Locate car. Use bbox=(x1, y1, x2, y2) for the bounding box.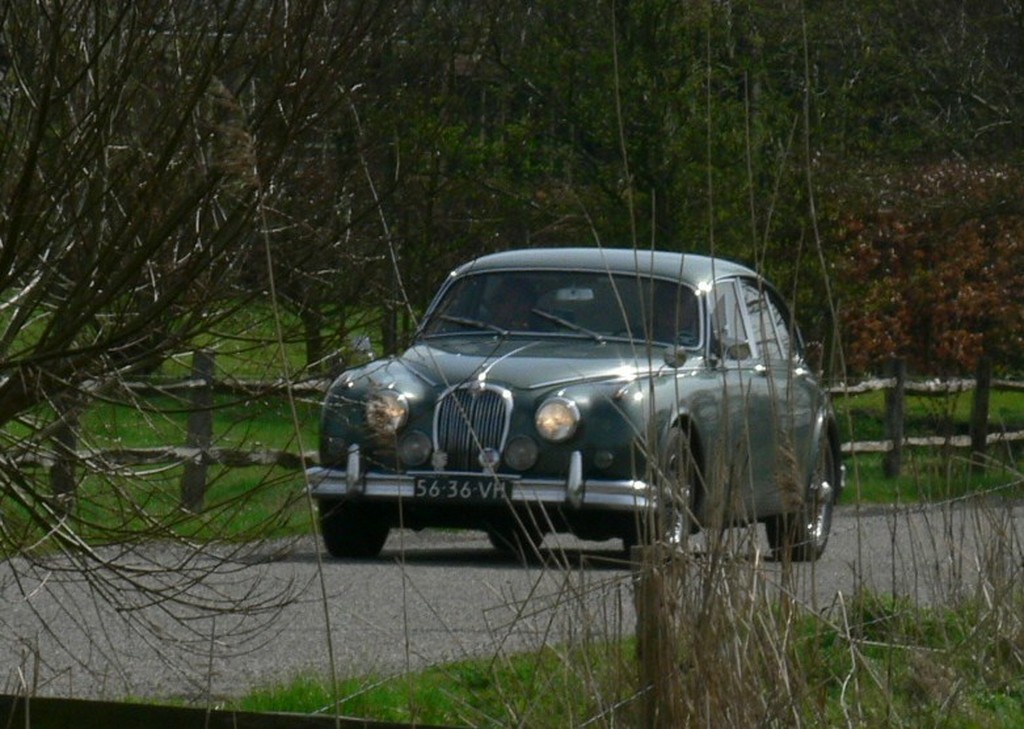
bbox=(305, 240, 849, 556).
